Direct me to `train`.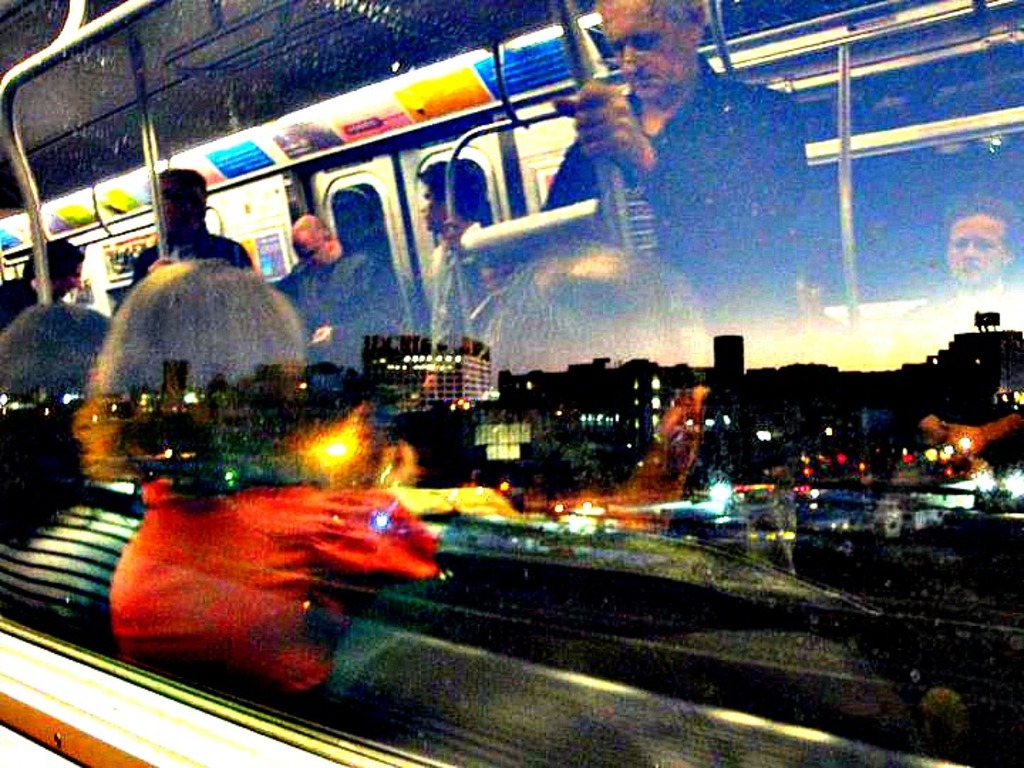
Direction: 0,0,1023,767.
